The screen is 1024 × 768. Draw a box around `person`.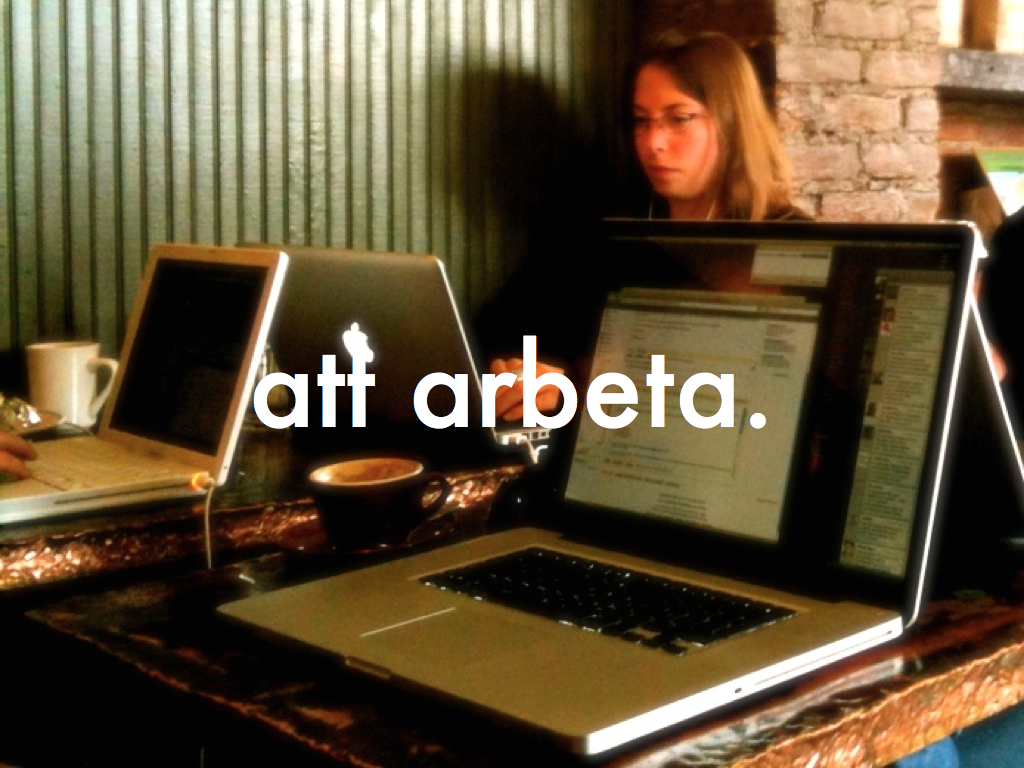
l=485, t=27, r=818, b=418.
